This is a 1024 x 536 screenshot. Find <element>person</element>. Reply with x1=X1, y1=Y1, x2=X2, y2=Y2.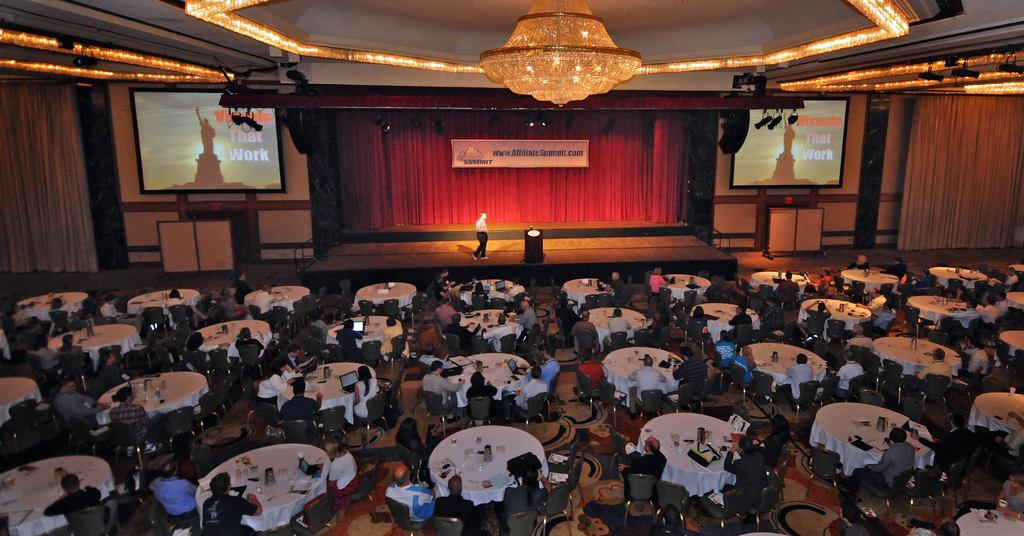
x1=646, y1=265, x2=668, y2=300.
